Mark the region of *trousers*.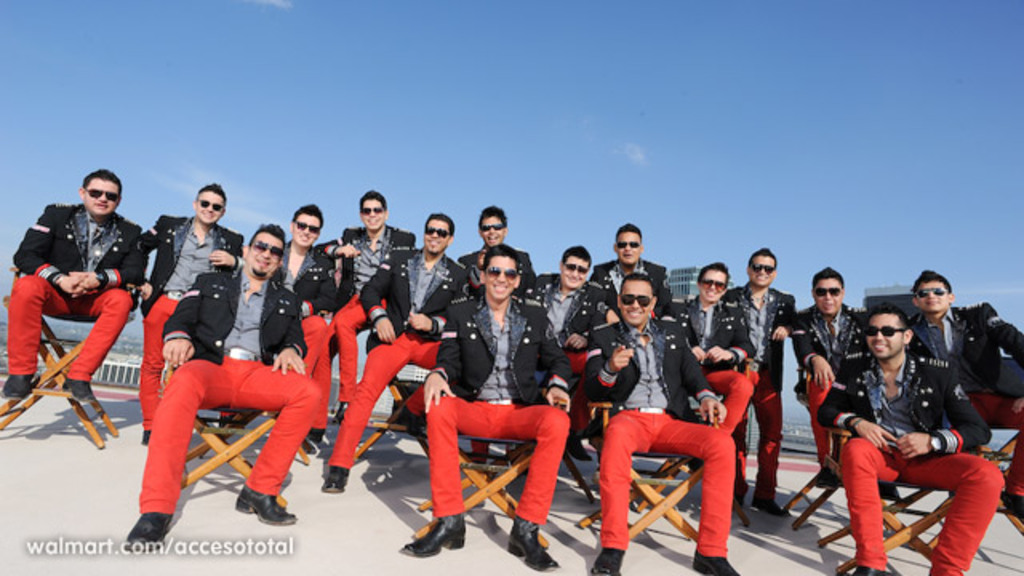
Region: [left=816, top=368, right=837, bottom=456].
